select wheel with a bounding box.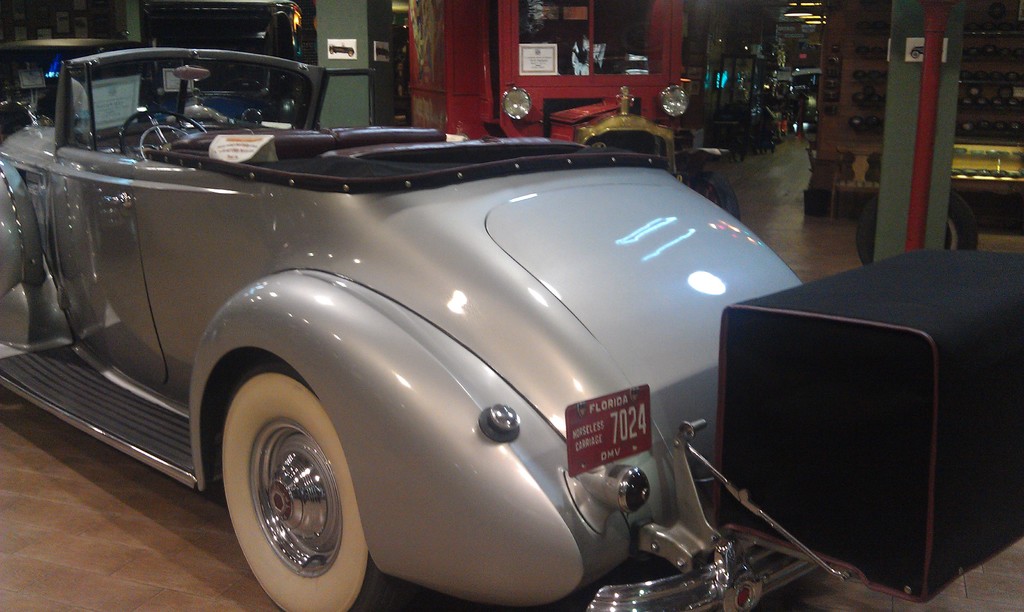
bbox=(856, 186, 979, 266).
